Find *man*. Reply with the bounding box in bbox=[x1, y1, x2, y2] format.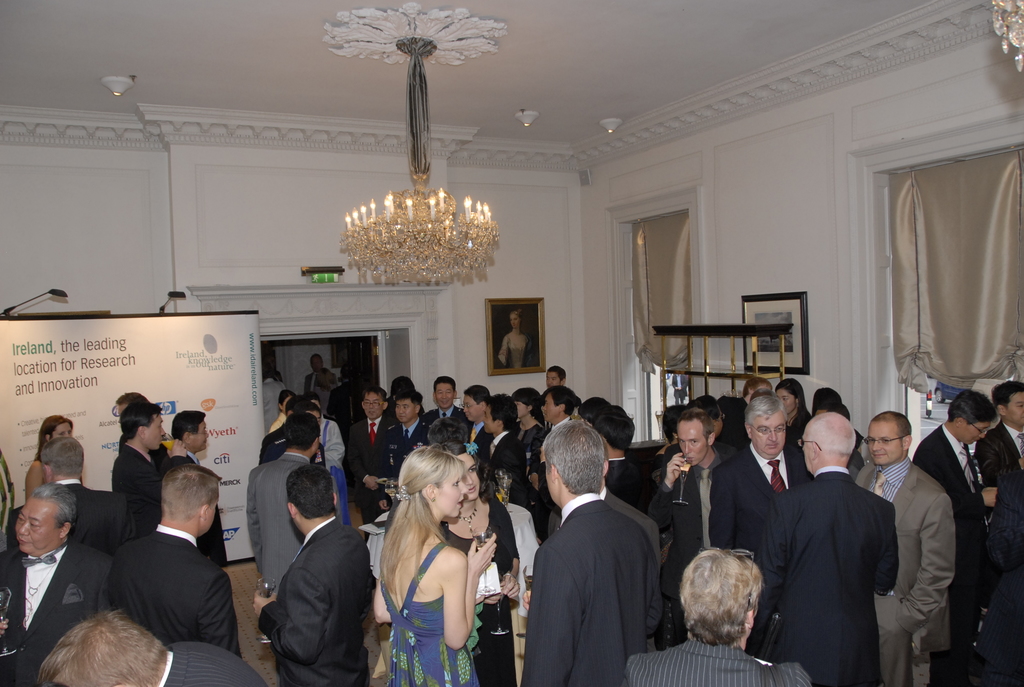
bbox=[461, 377, 492, 461].
